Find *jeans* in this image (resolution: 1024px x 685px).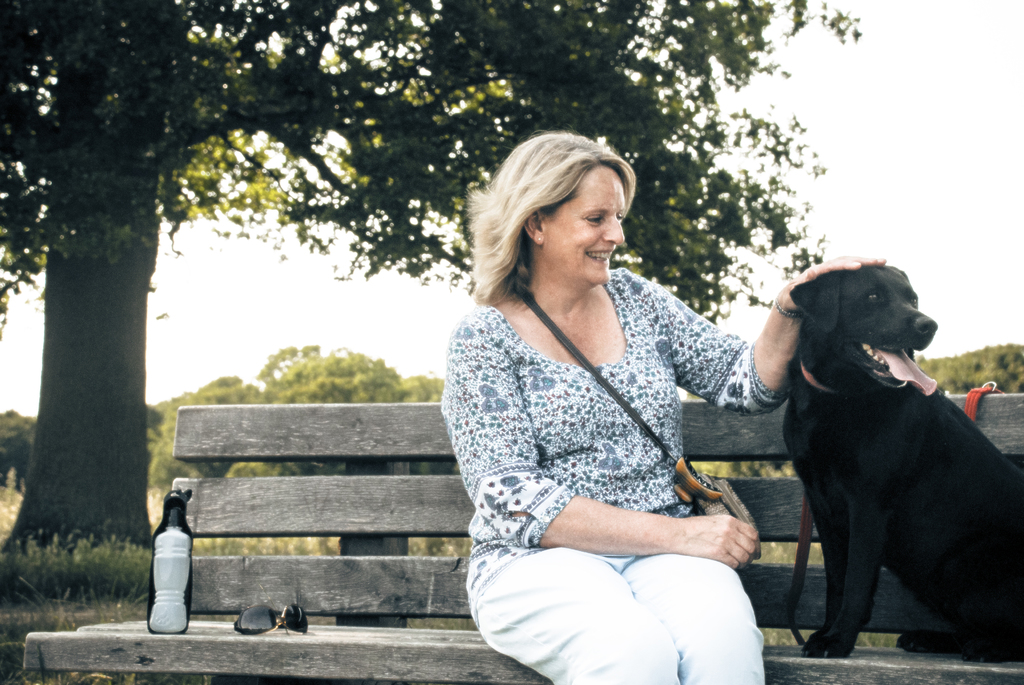
468, 549, 770, 684.
